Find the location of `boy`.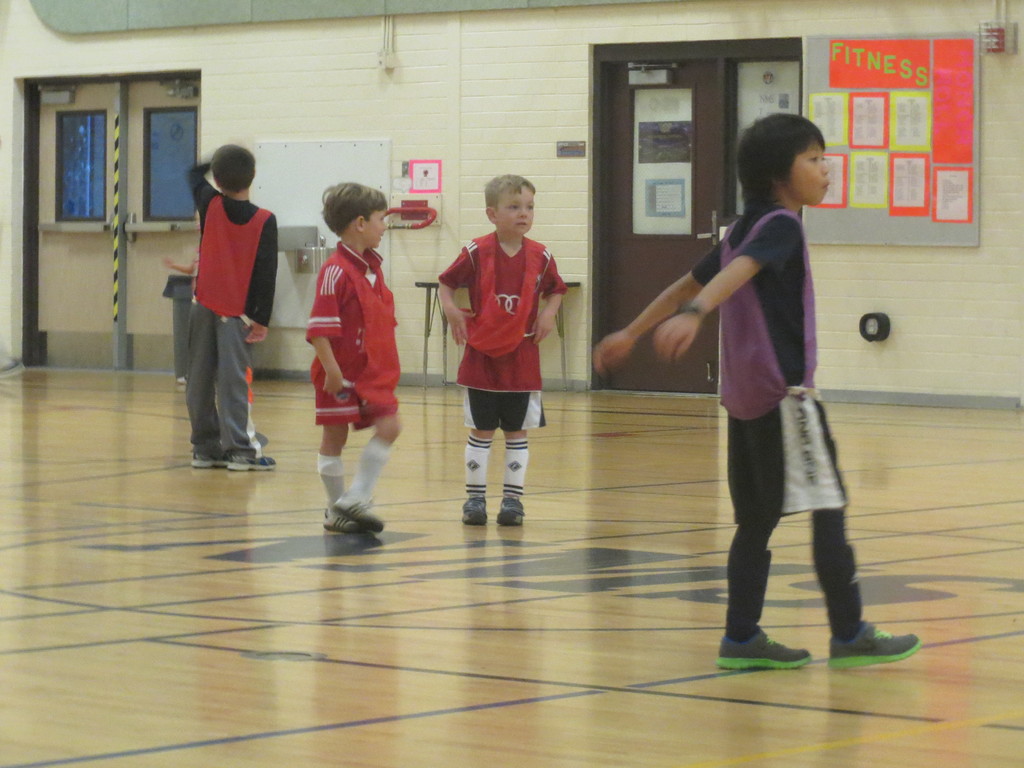
Location: region(186, 147, 274, 474).
